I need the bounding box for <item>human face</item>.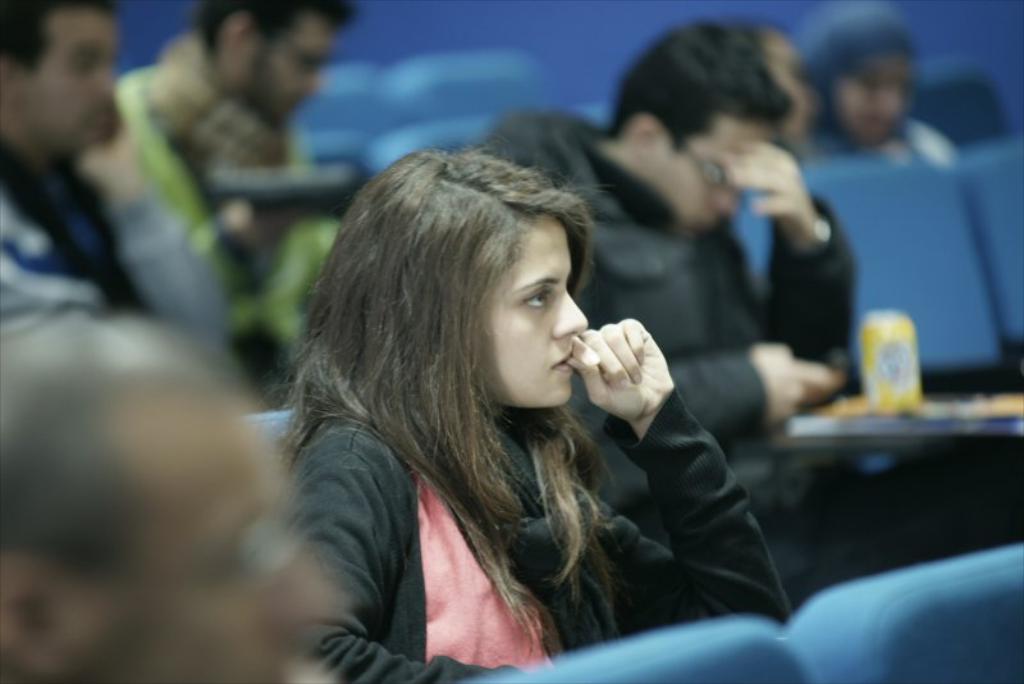
Here it is: [x1=31, y1=13, x2=111, y2=138].
